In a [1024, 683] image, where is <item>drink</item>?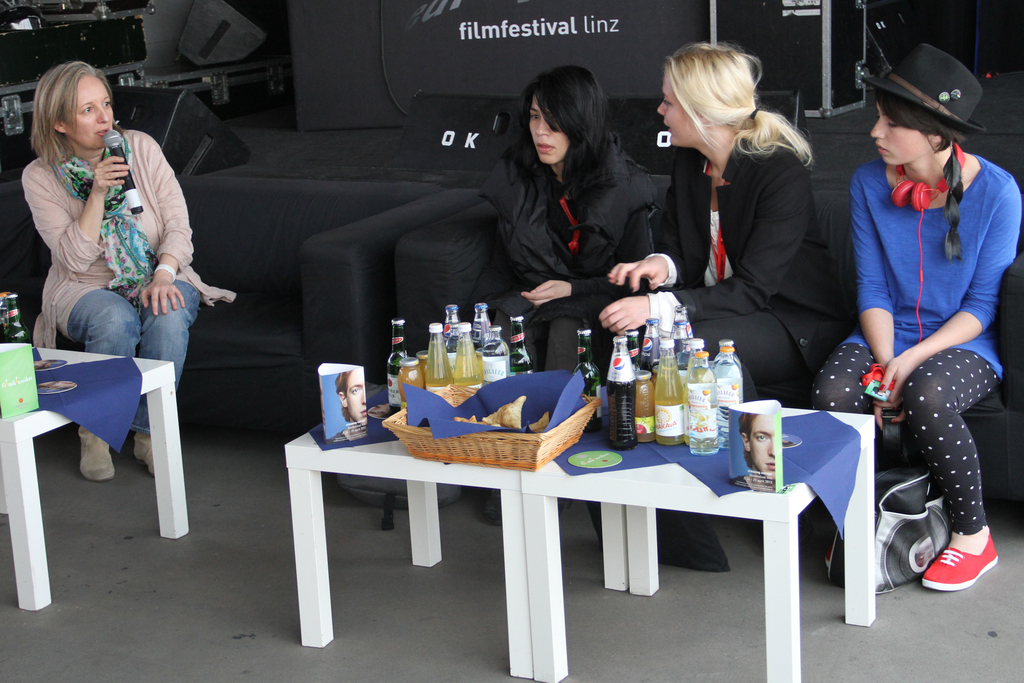
rect(507, 317, 533, 370).
